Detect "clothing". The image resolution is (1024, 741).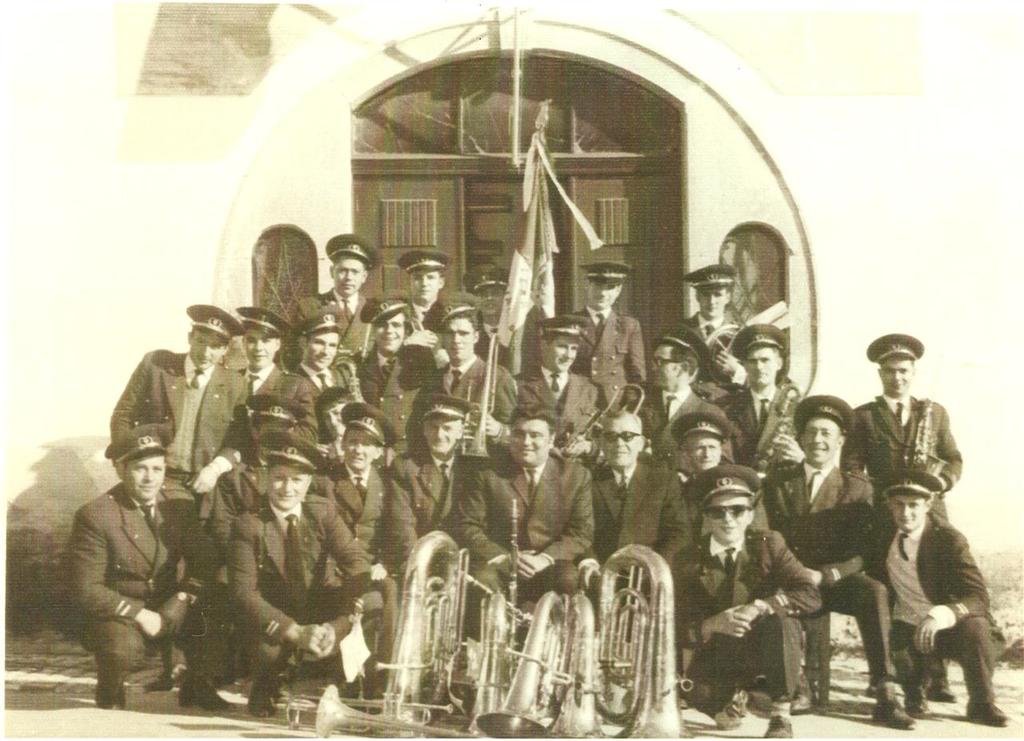
[390, 447, 480, 640].
